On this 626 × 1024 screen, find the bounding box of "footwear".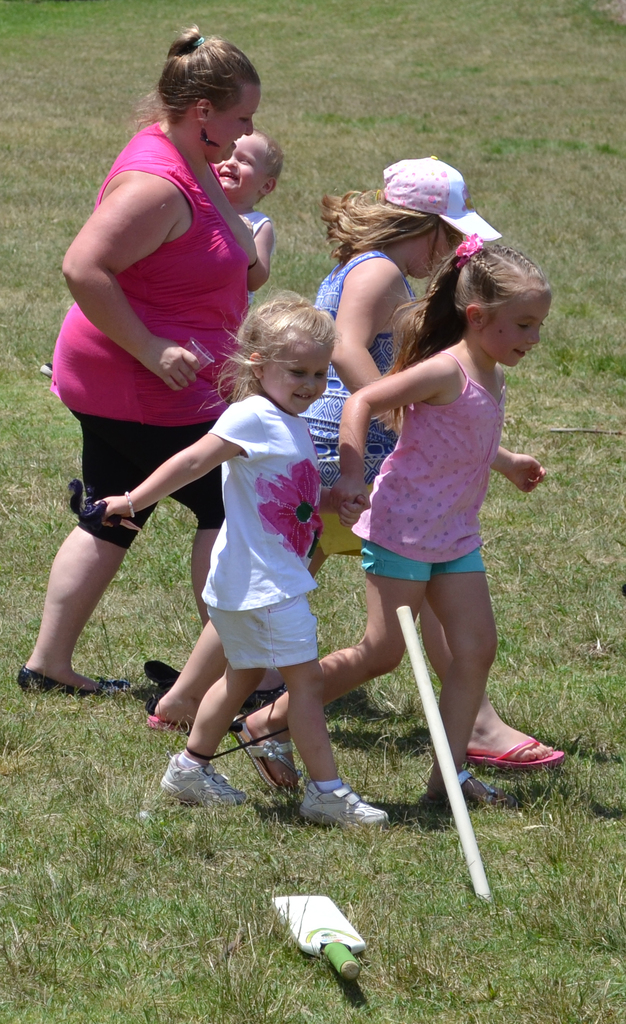
Bounding box: {"left": 226, "top": 723, "right": 306, "bottom": 802}.
